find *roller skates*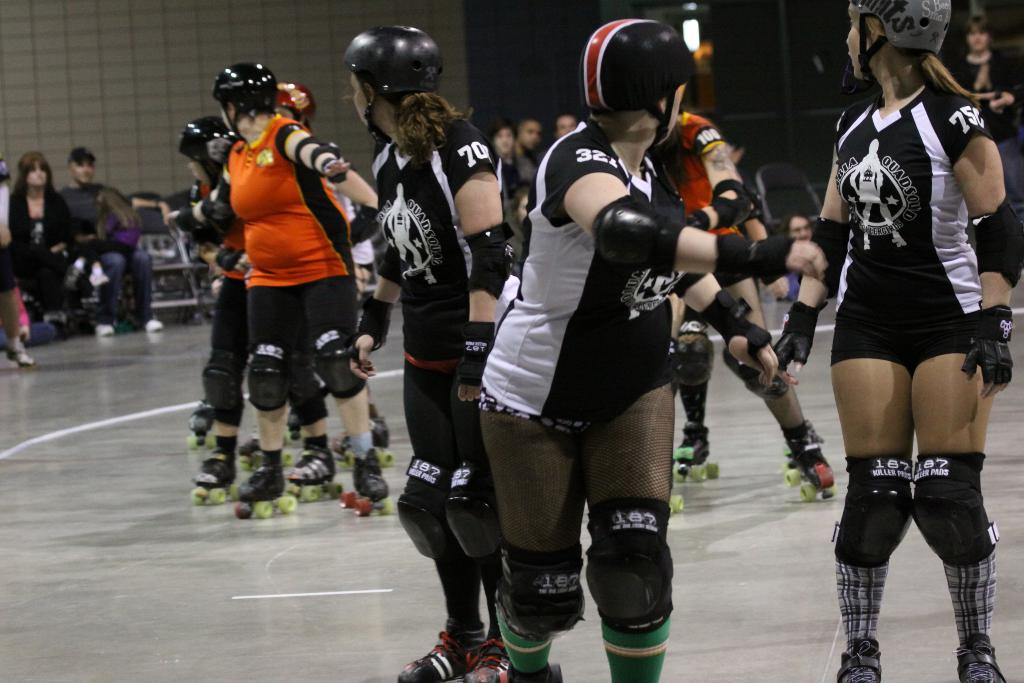
left=399, top=619, right=493, bottom=682
